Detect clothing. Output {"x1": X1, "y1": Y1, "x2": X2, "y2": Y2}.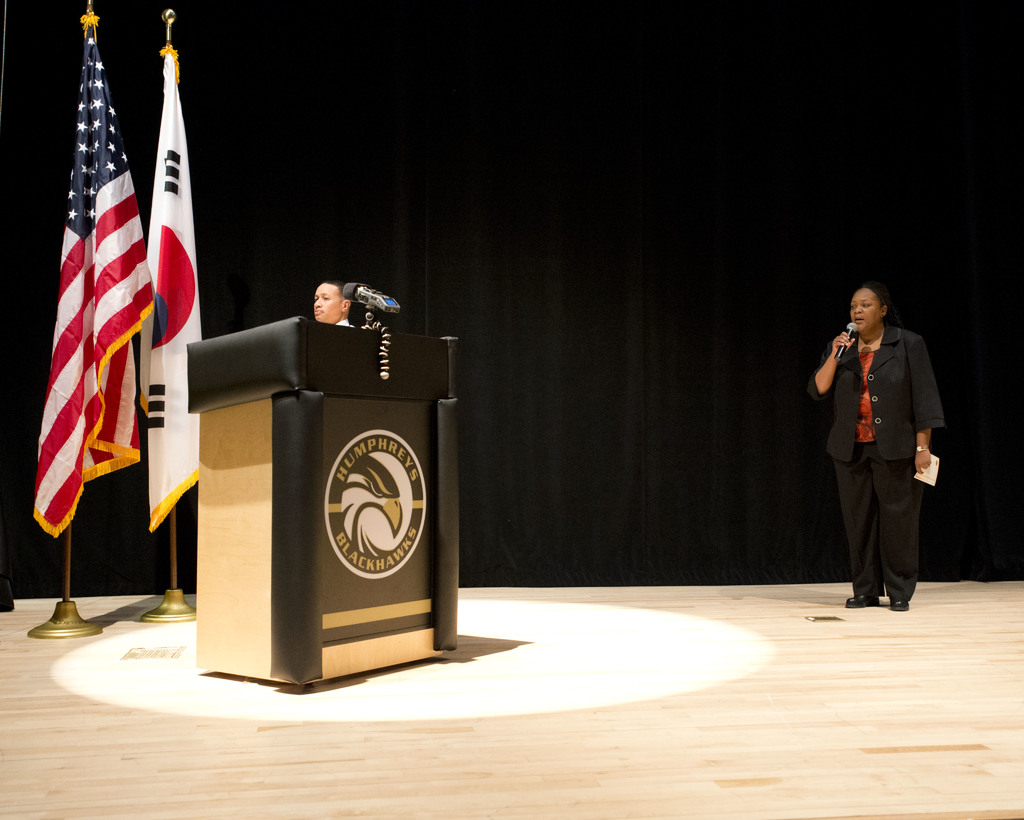
{"x1": 808, "y1": 322, "x2": 946, "y2": 602}.
